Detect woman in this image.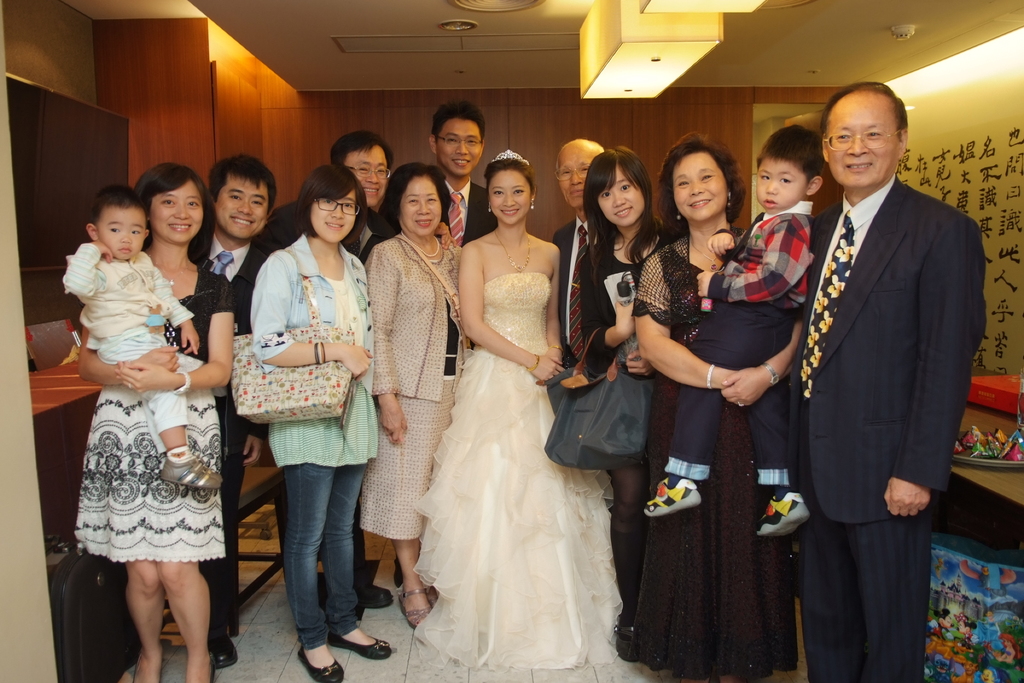
Detection: BBox(73, 162, 237, 682).
